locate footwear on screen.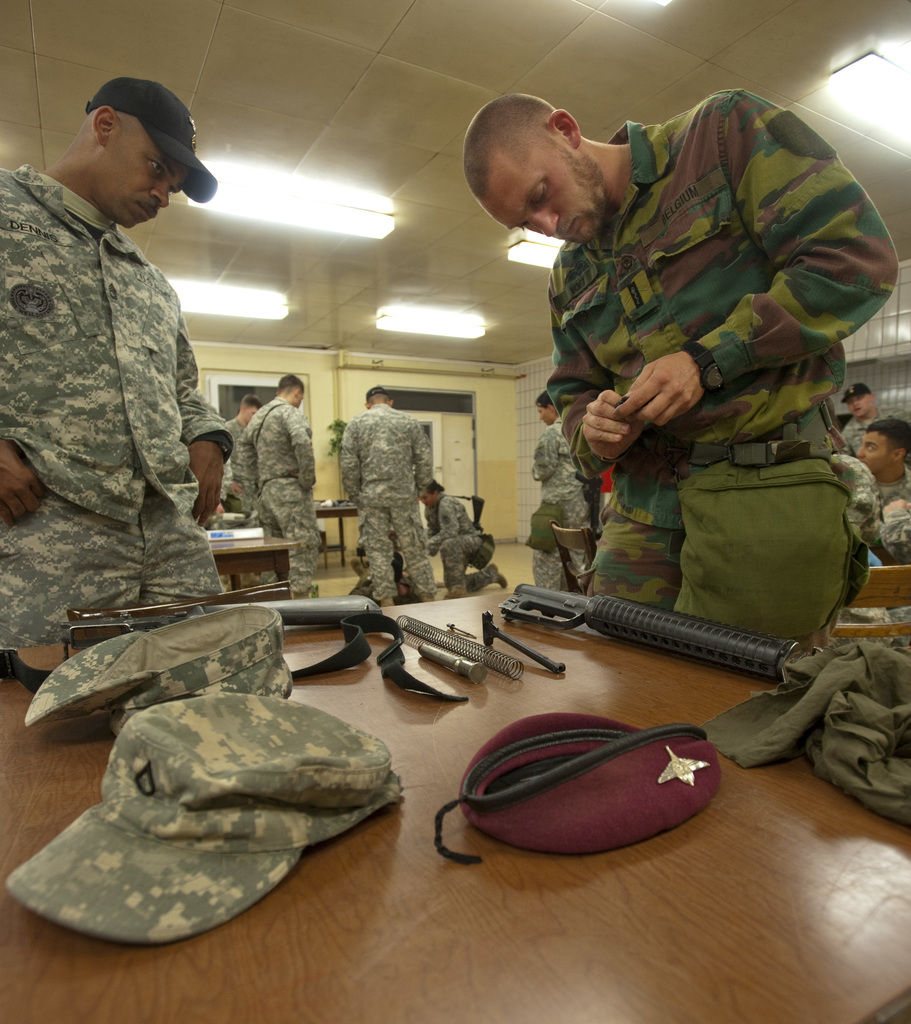
On screen at (488, 559, 513, 588).
